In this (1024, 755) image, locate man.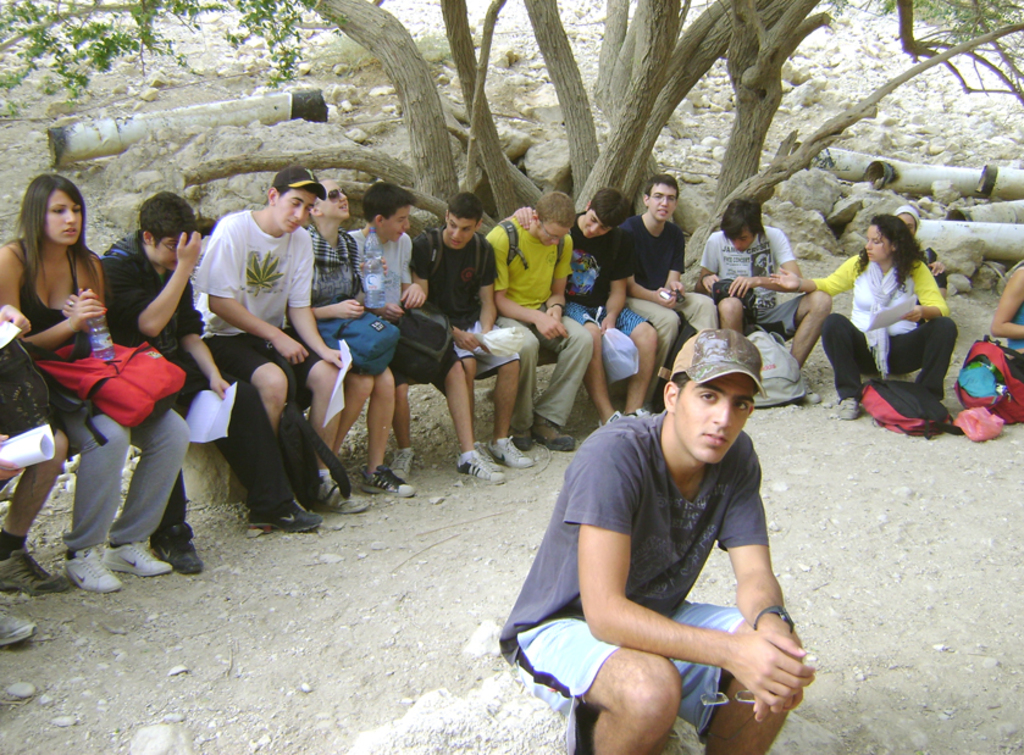
Bounding box: l=298, t=173, r=415, b=500.
